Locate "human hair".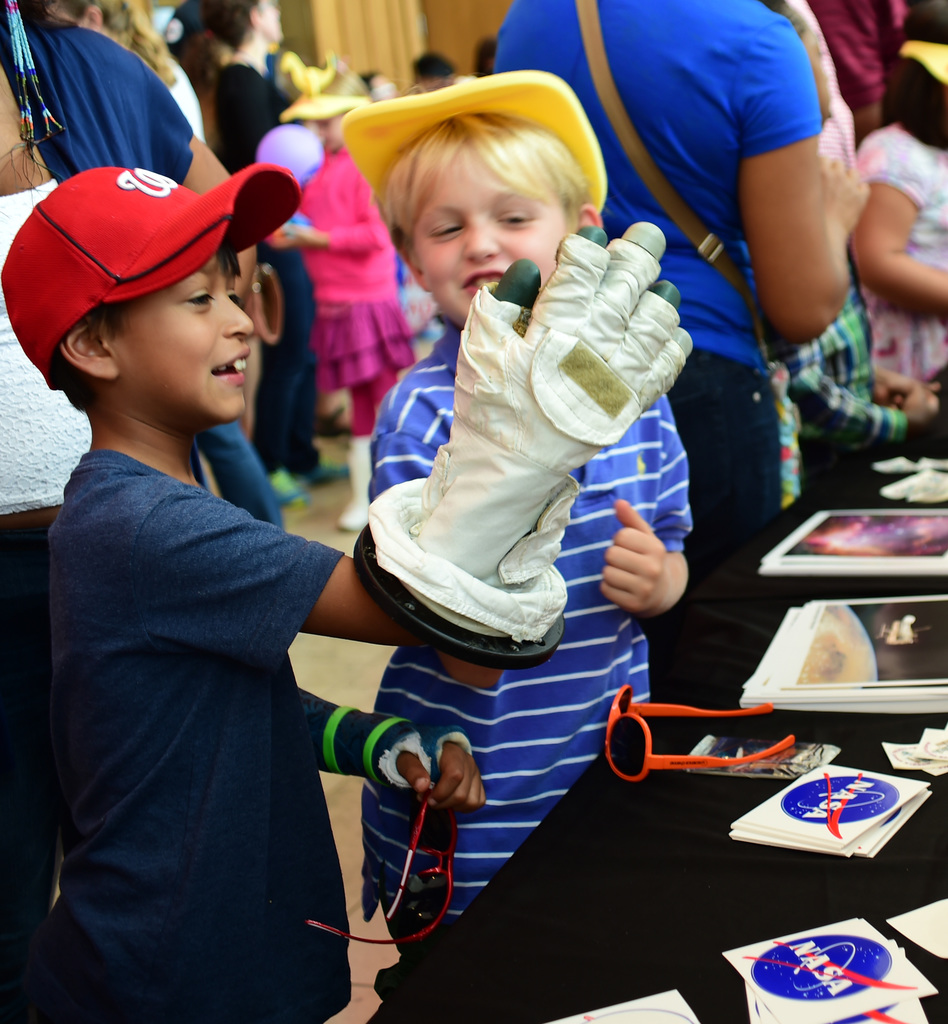
Bounding box: (474, 37, 495, 72).
